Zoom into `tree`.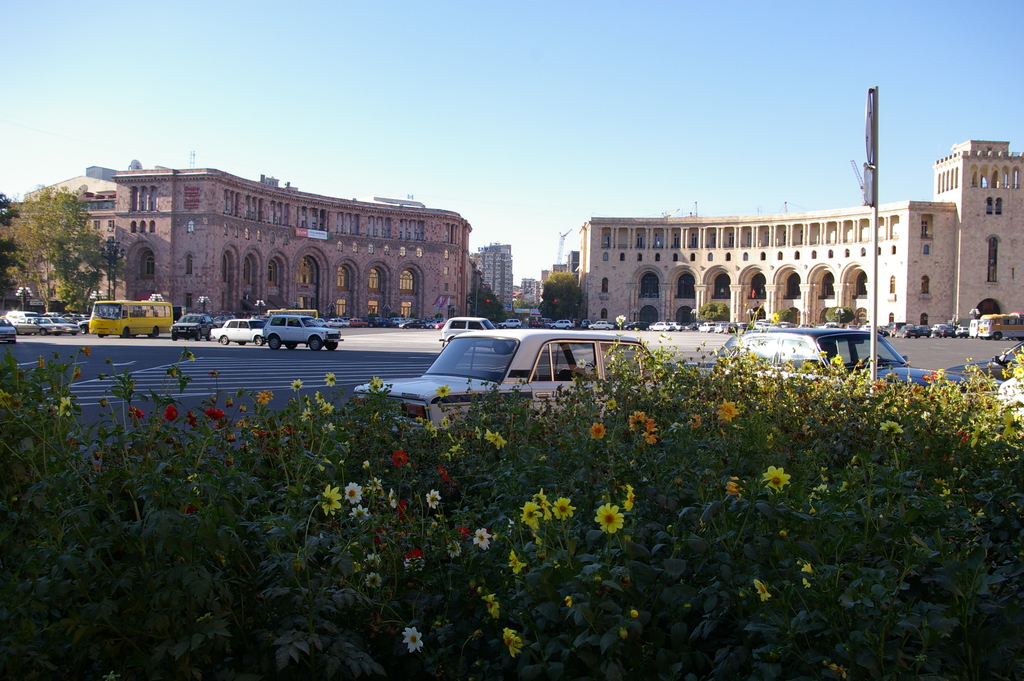
Zoom target: detection(823, 304, 856, 324).
